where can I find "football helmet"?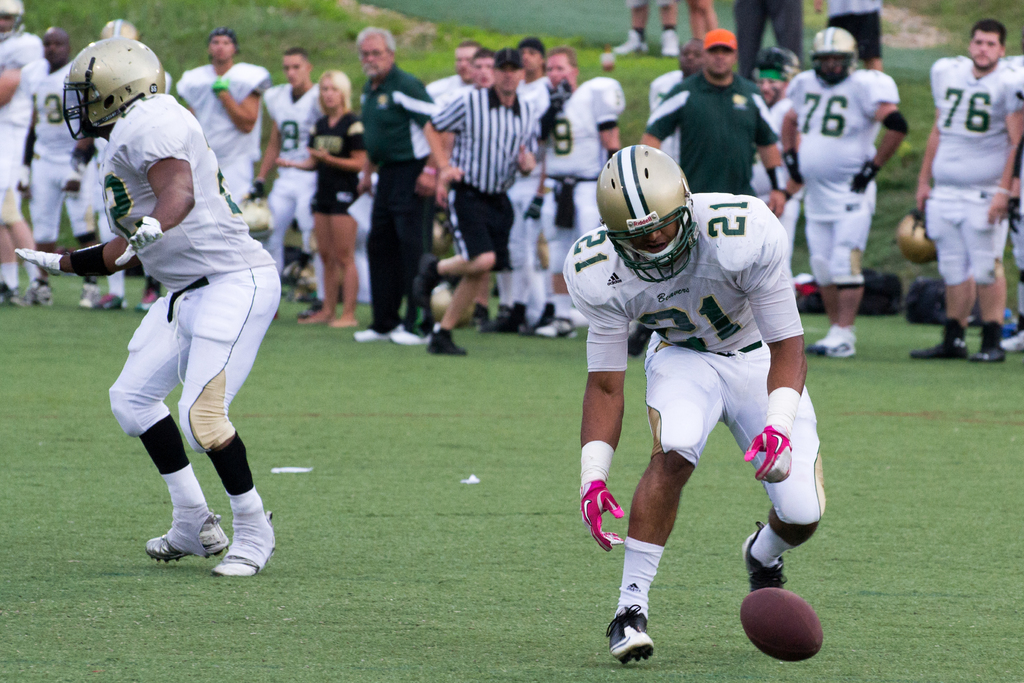
You can find it at bbox(594, 143, 709, 295).
